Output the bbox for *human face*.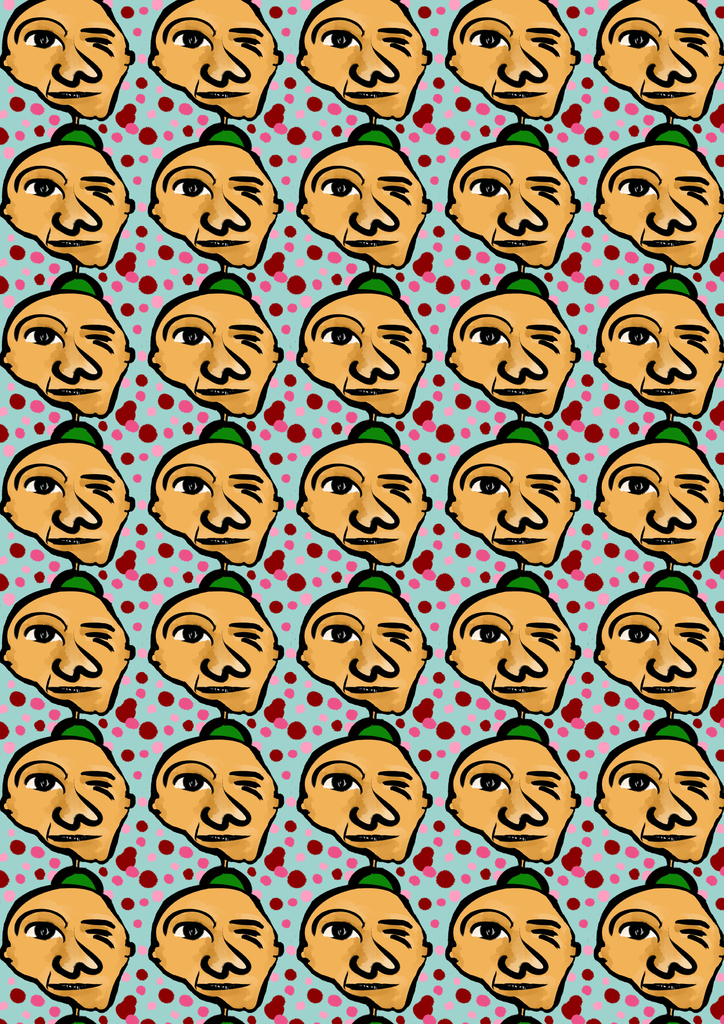
Rect(575, 417, 723, 575).
